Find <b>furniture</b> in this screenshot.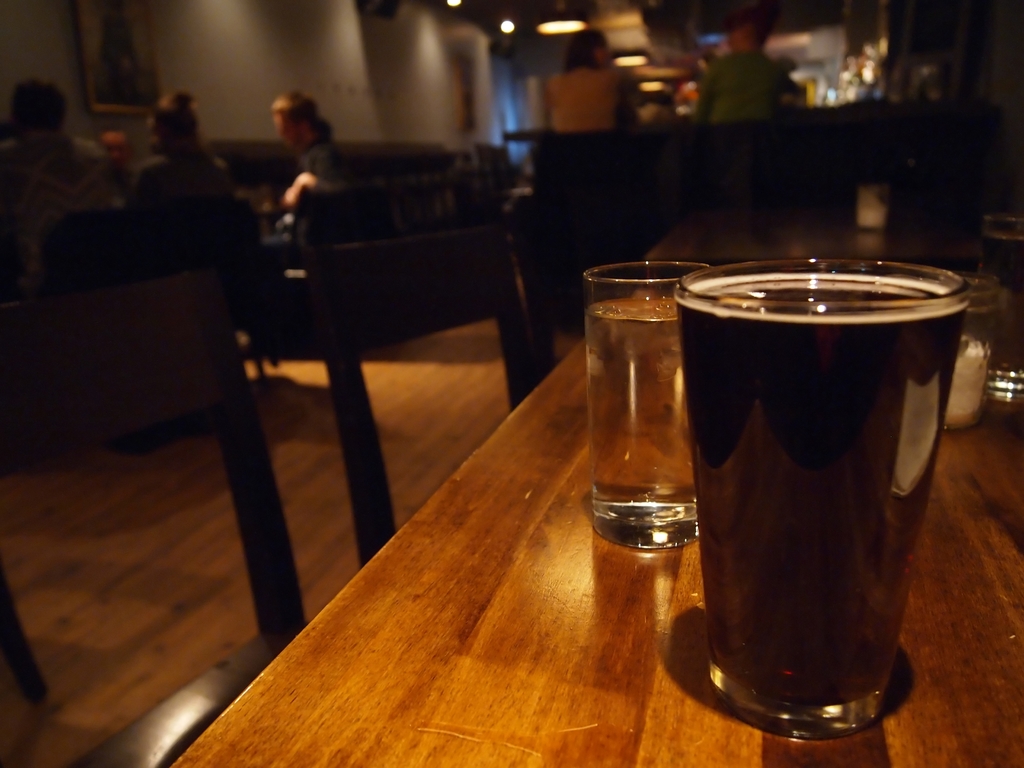
The bounding box for <b>furniture</b> is {"left": 170, "top": 279, "right": 1023, "bottom": 767}.
